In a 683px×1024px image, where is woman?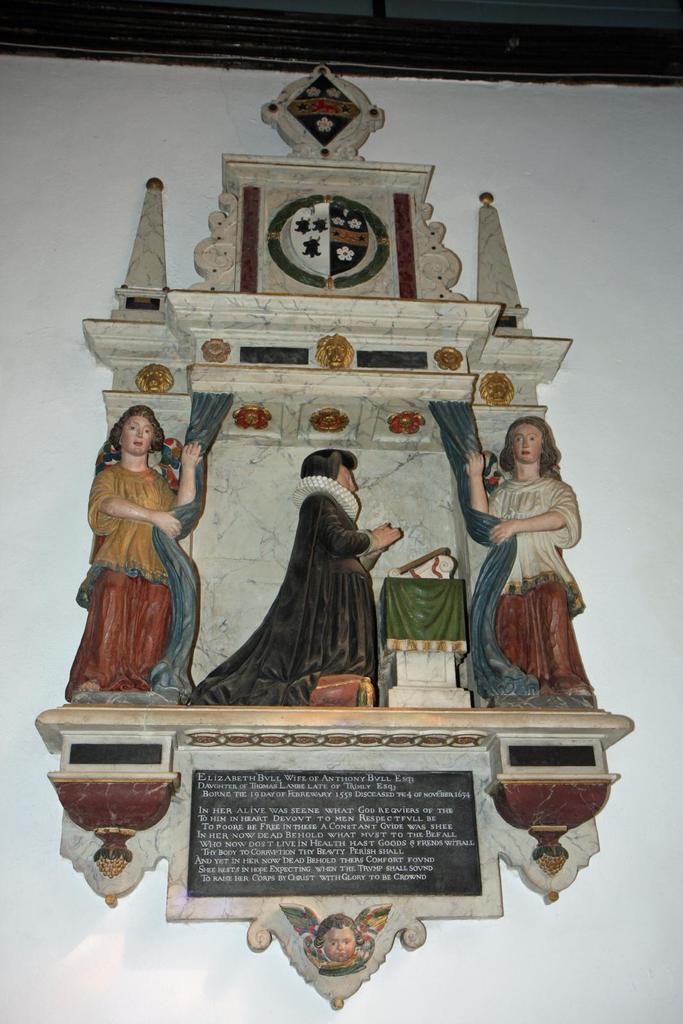
(left=77, top=403, right=207, bottom=700).
